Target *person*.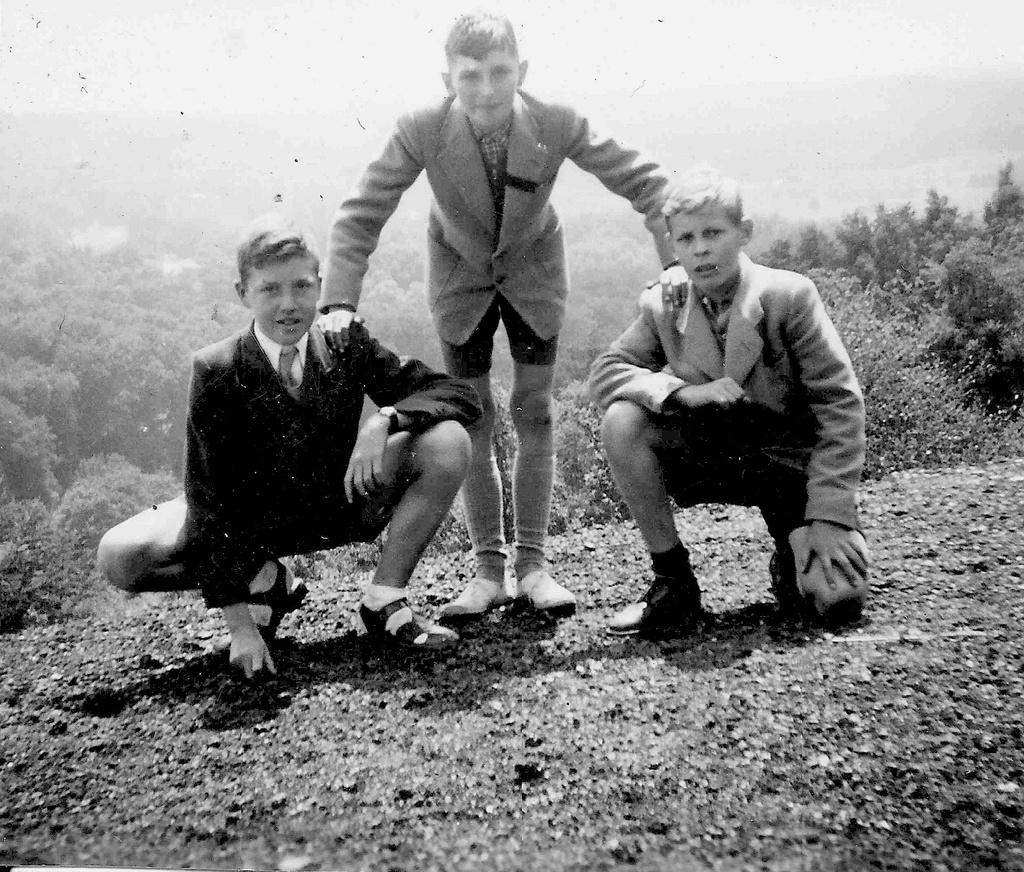
Target region: BBox(90, 218, 482, 692).
